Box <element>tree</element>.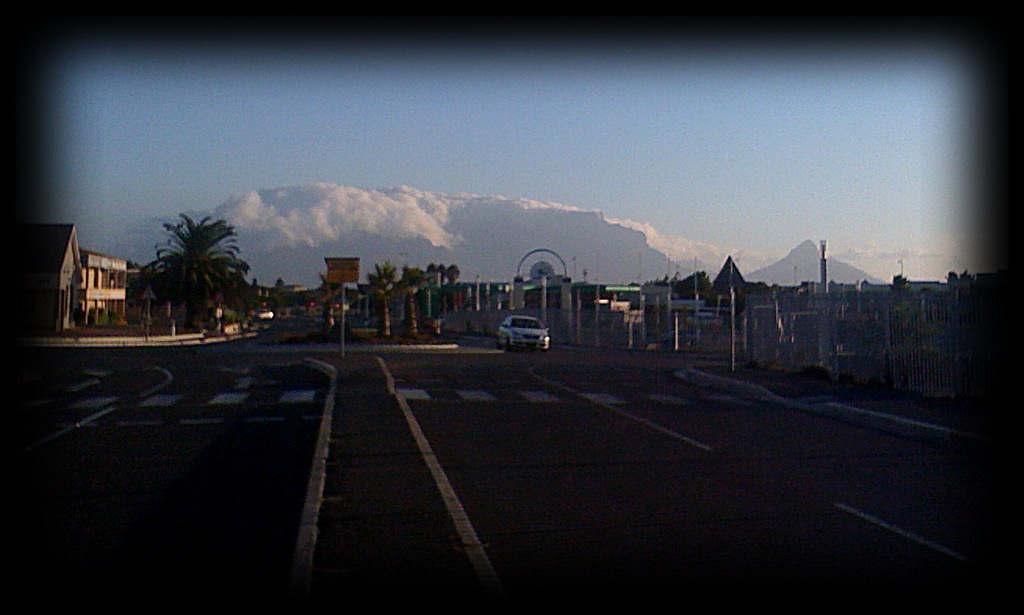
(127, 190, 249, 320).
